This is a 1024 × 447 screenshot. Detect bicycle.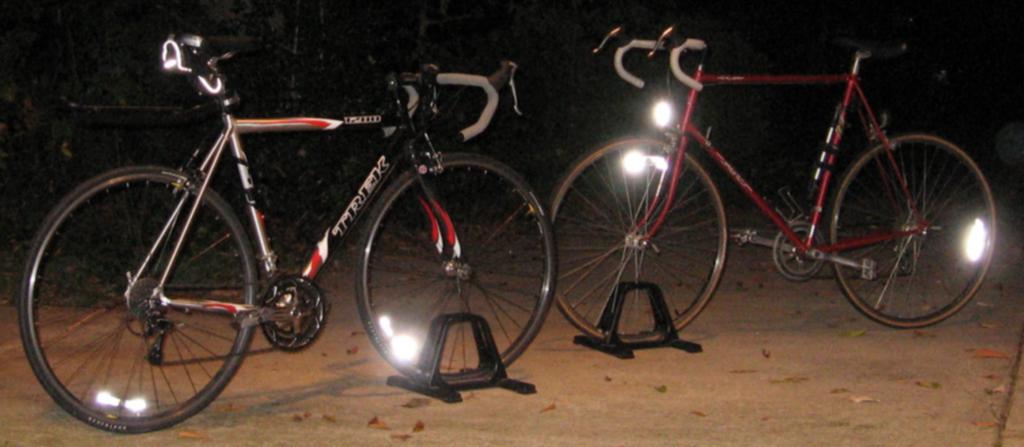
543:33:1018:329.
